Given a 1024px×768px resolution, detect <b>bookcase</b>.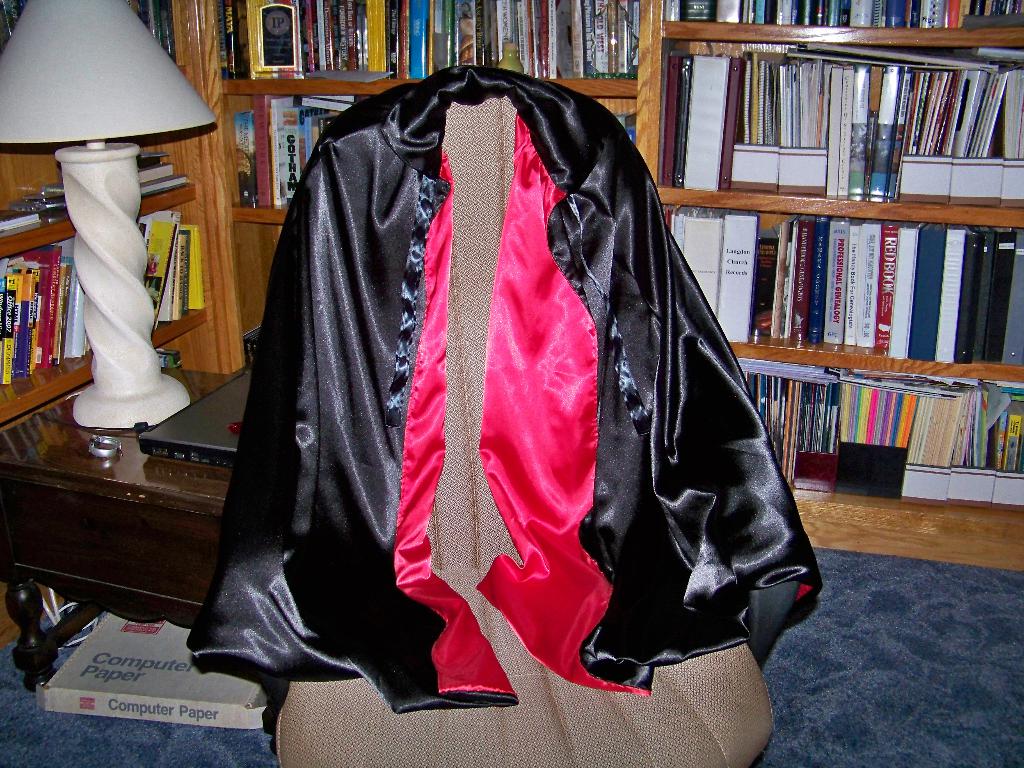
box=[204, 0, 652, 381].
